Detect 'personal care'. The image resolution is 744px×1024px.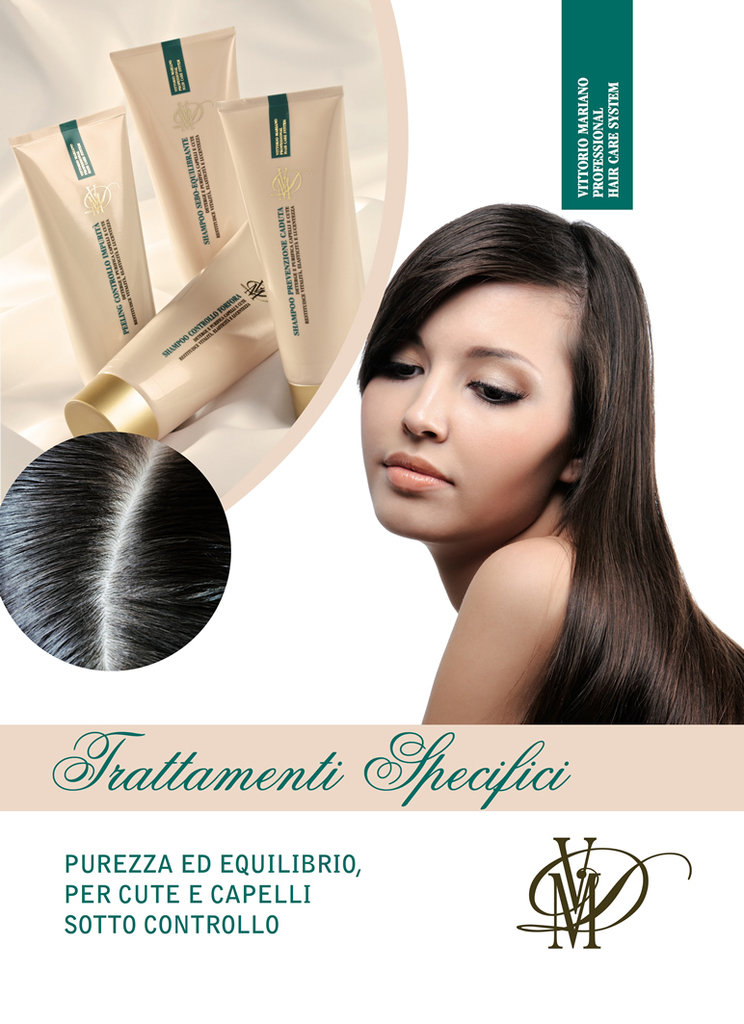
select_region(60, 212, 272, 439).
